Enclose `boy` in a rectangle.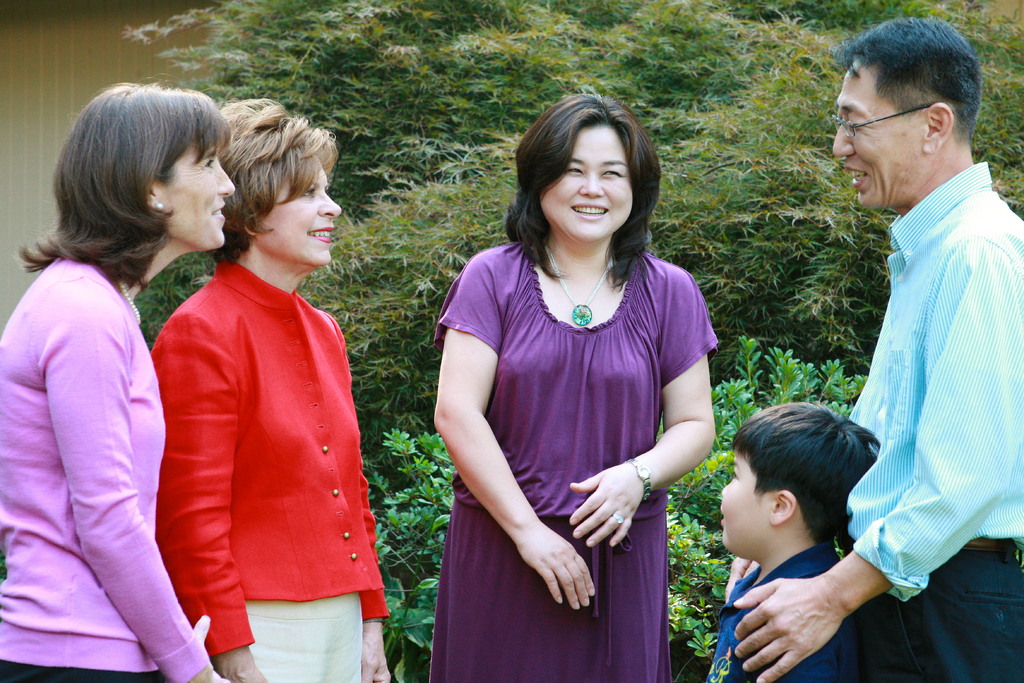
x1=703 y1=404 x2=879 y2=682.
